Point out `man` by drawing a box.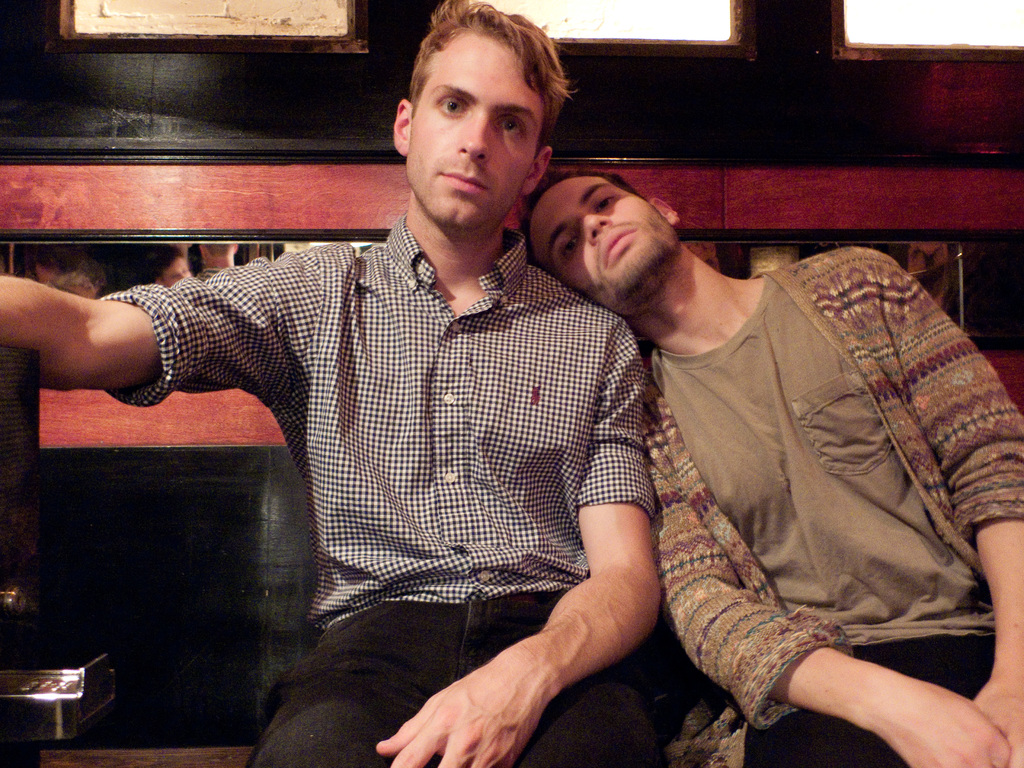
bbox=[0, 0, 682, 767].
